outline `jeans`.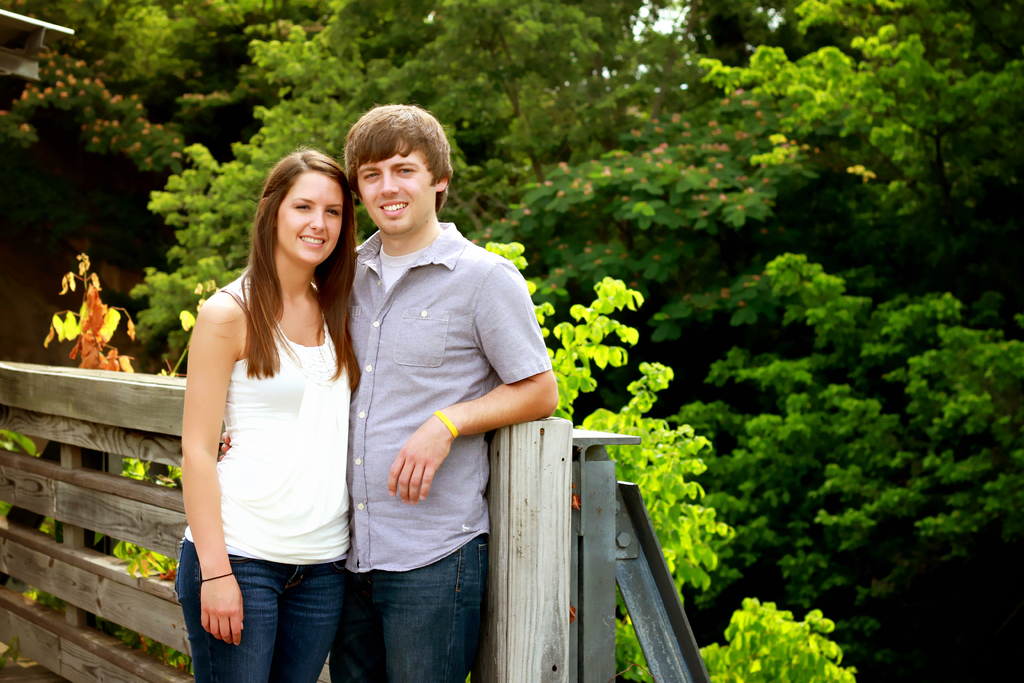
Outline: 328,532,487,682.
